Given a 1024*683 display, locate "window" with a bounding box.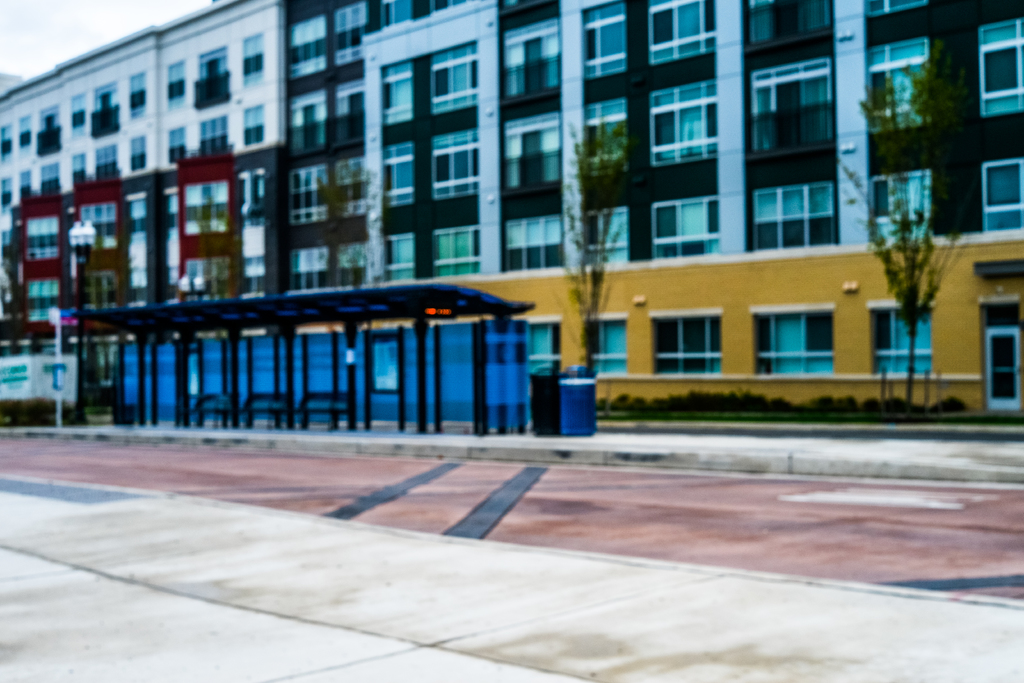
Located: rect(576, 0, 627, 79).
